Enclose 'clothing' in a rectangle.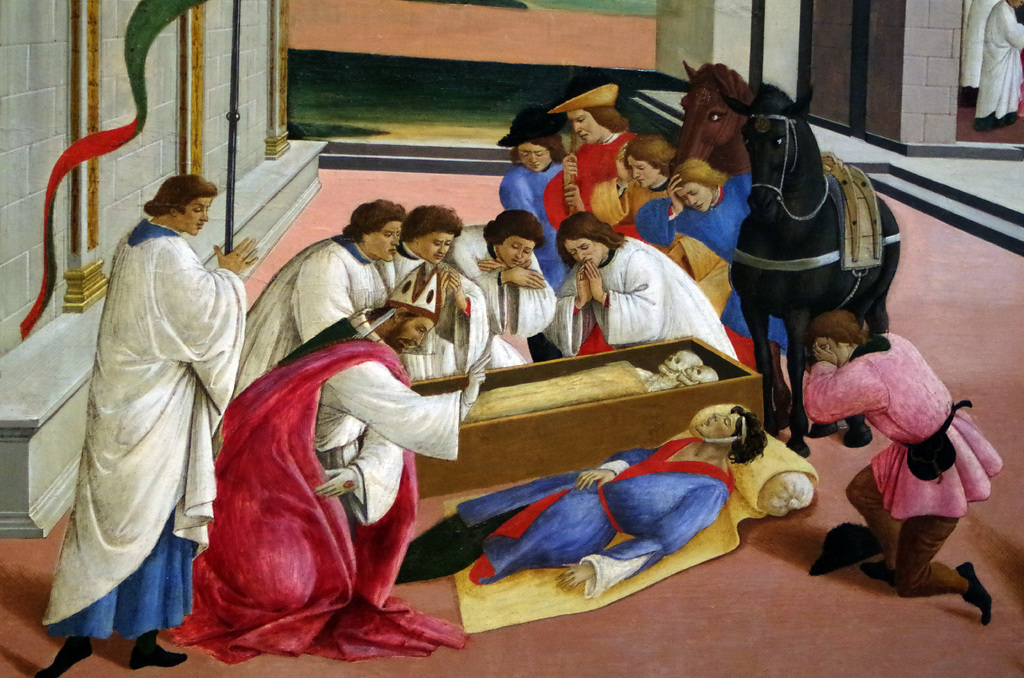
(976,0,1023,131).
